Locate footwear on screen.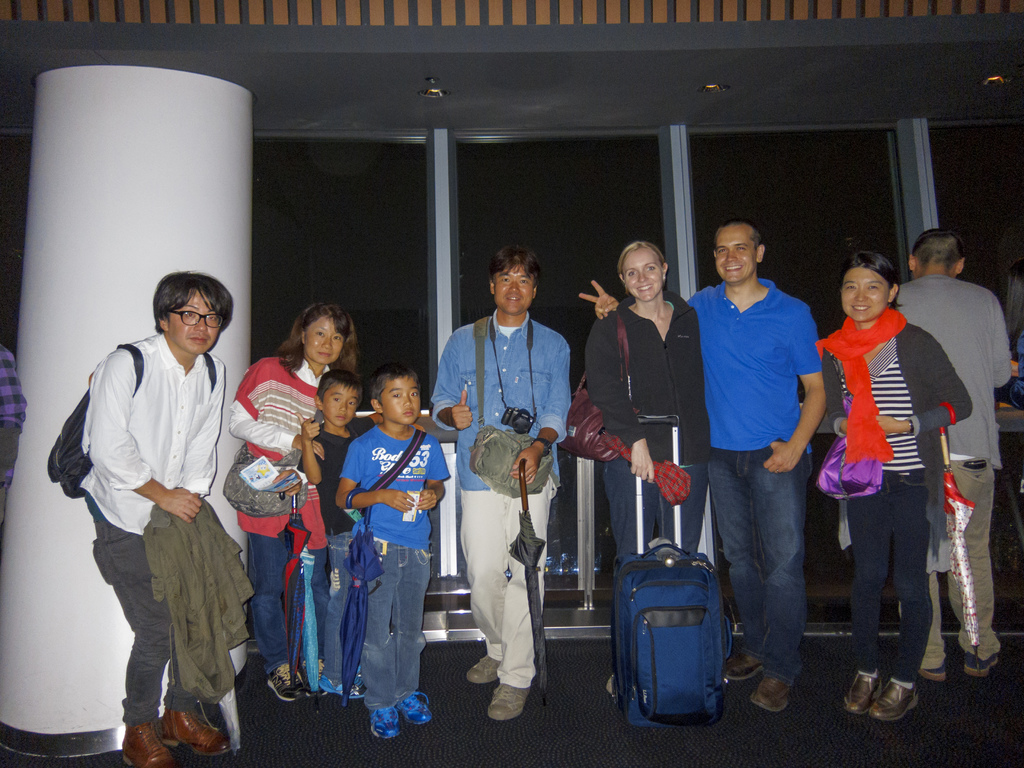
On screen at bbox(120, 721, 185, 767).
